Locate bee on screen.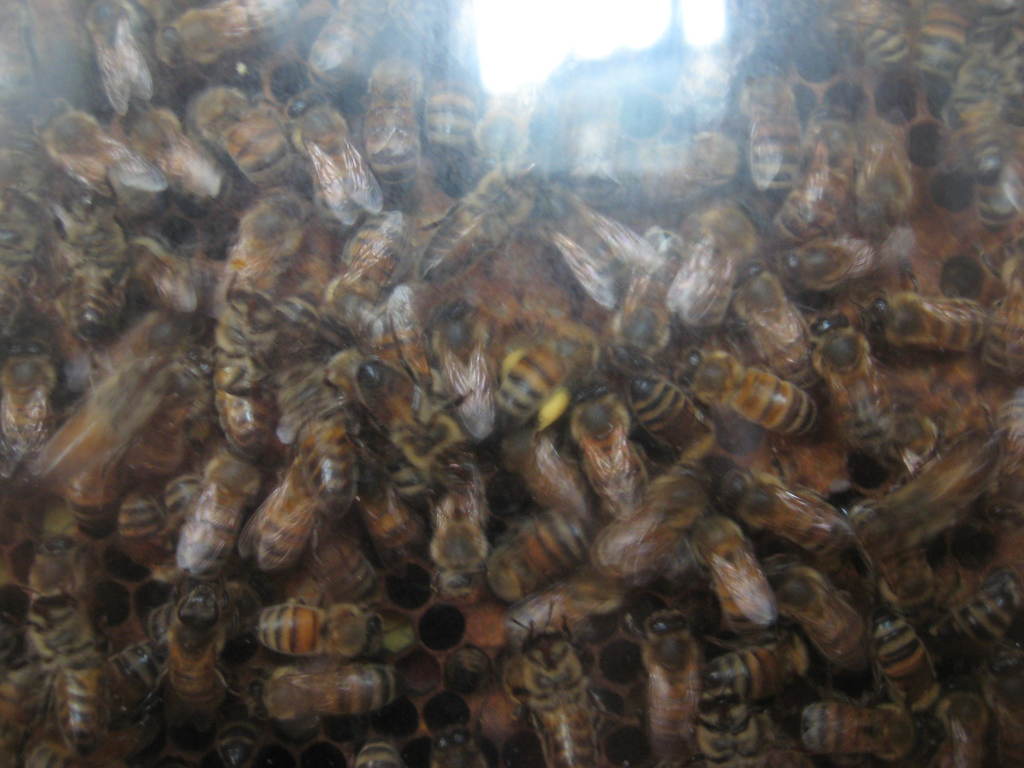
On screen at x1=576 y1=460 x2=735 y2=584.
